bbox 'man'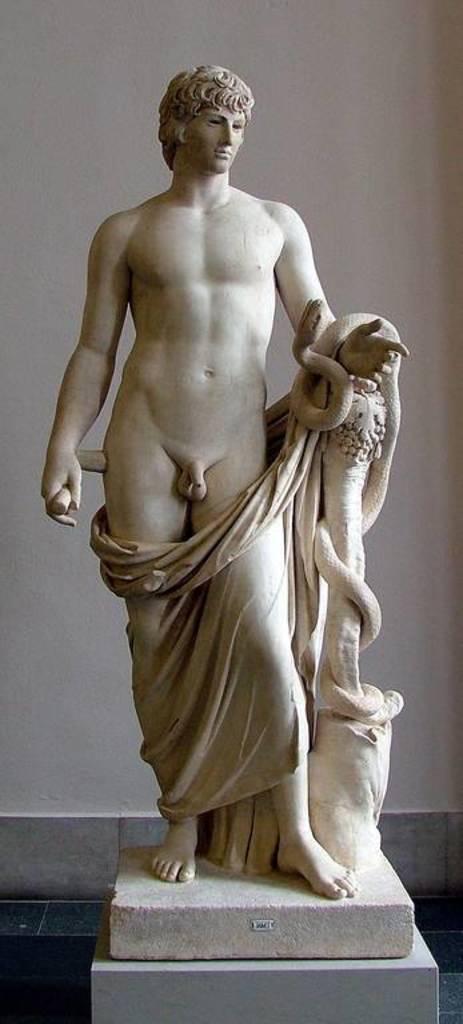
<region>61, 72, 406, 940</region>
